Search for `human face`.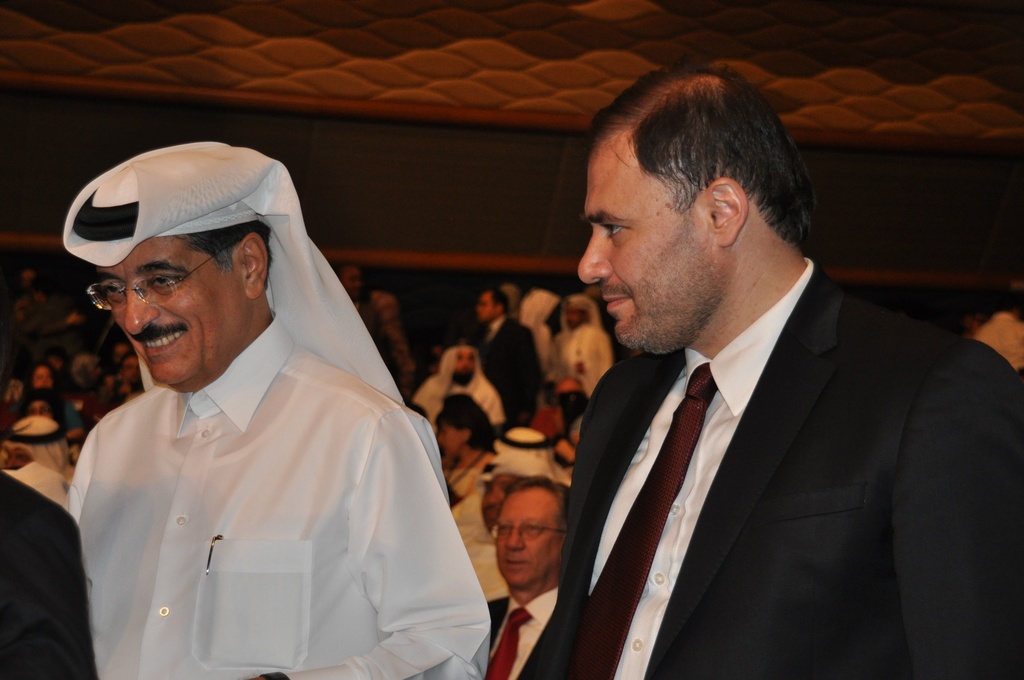
Found at x1=582 y1=126 x2=722 y2=348.
